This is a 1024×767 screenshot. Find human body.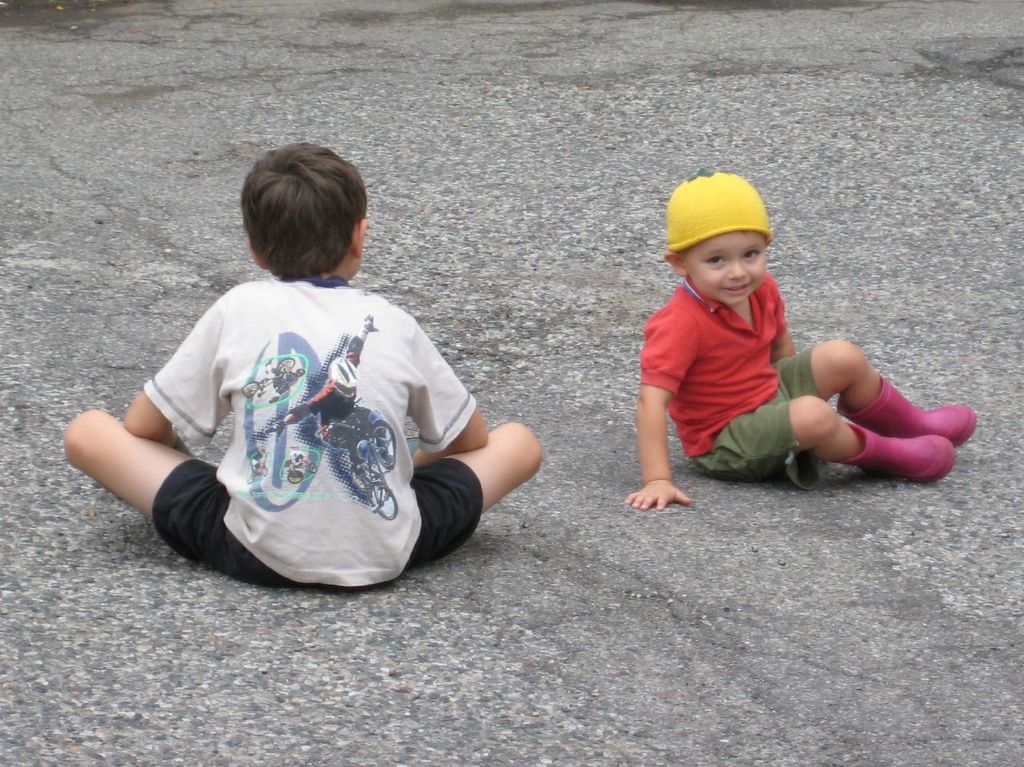
Bounding box: l=114, t=170, r=546, b=609.
